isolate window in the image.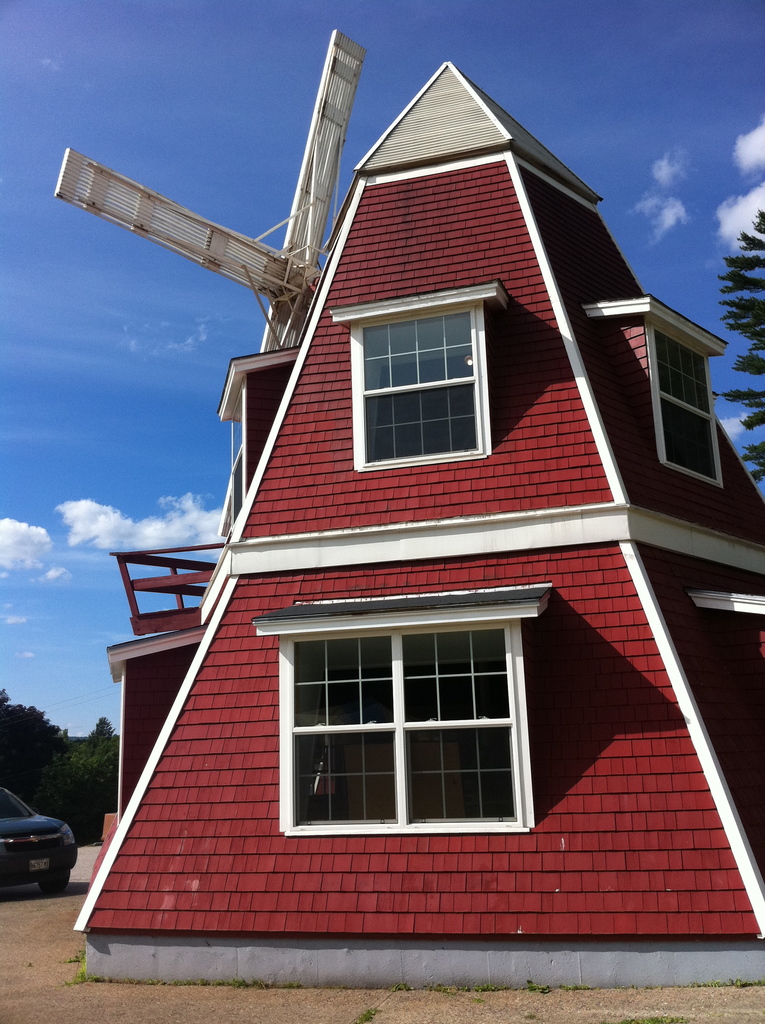
Isolated region: region(252, 582, 552, 839).
